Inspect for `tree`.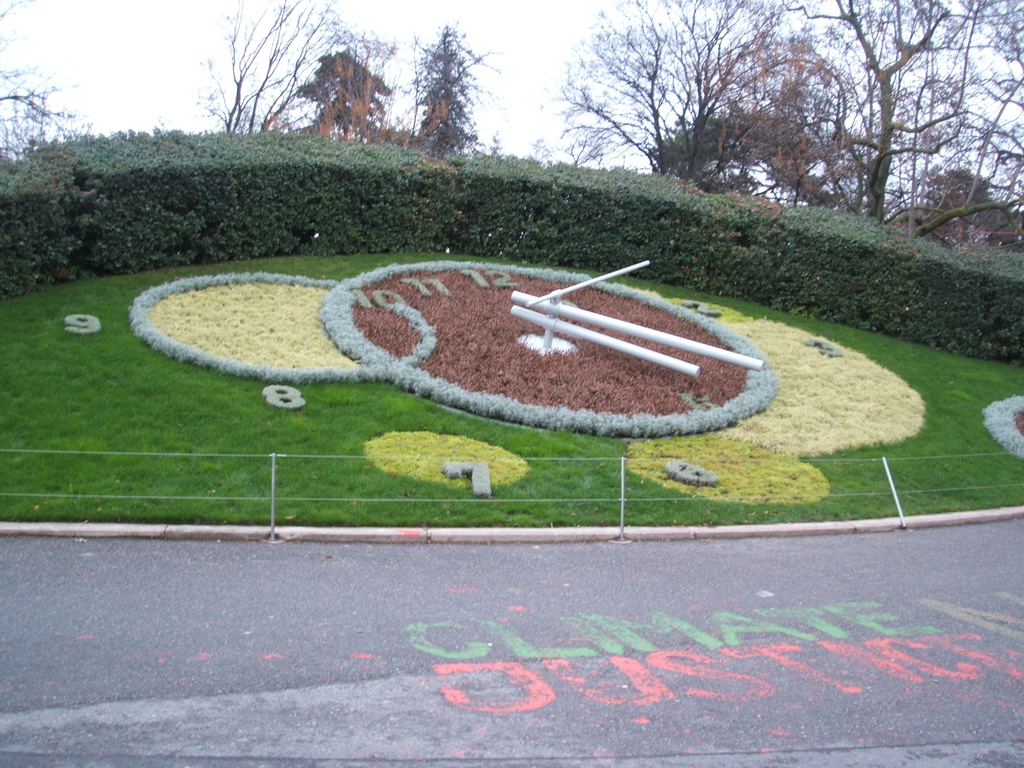
Inspection: rect(0, 140, 1022, 542).
